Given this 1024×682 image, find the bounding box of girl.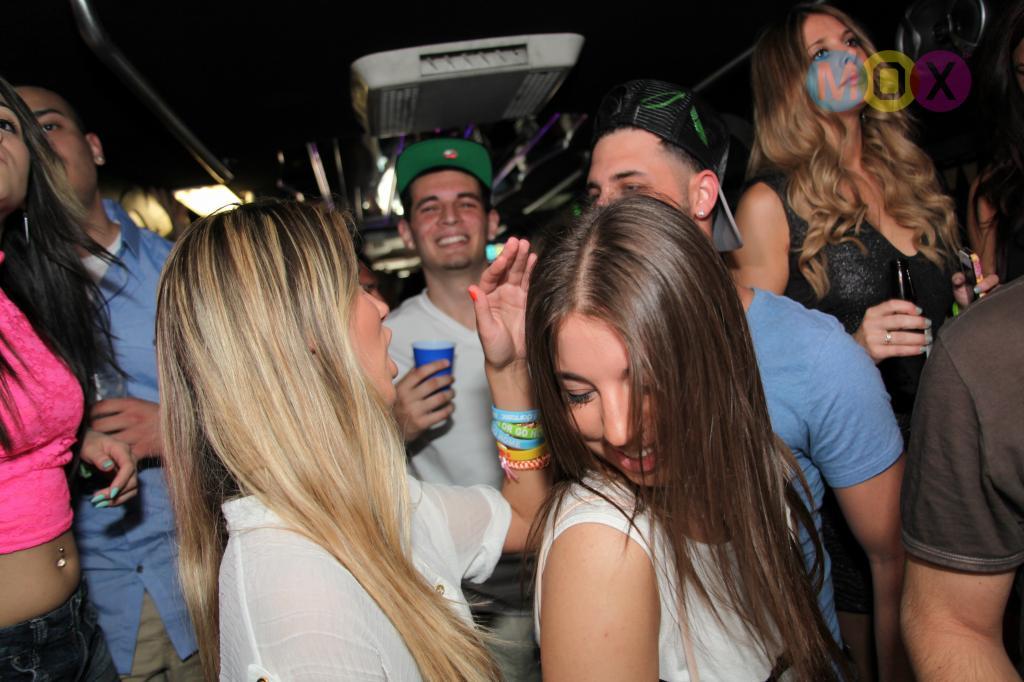
730,0,1000,365.
